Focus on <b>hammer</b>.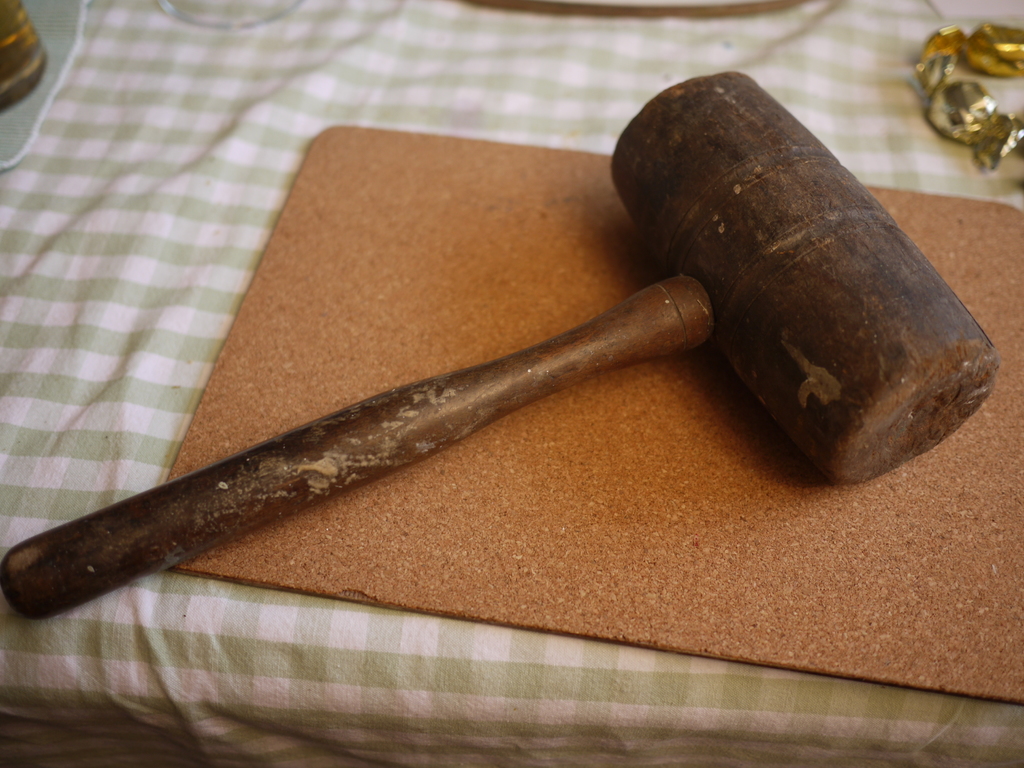
Focused at detection(10, 74, 996, 621).
